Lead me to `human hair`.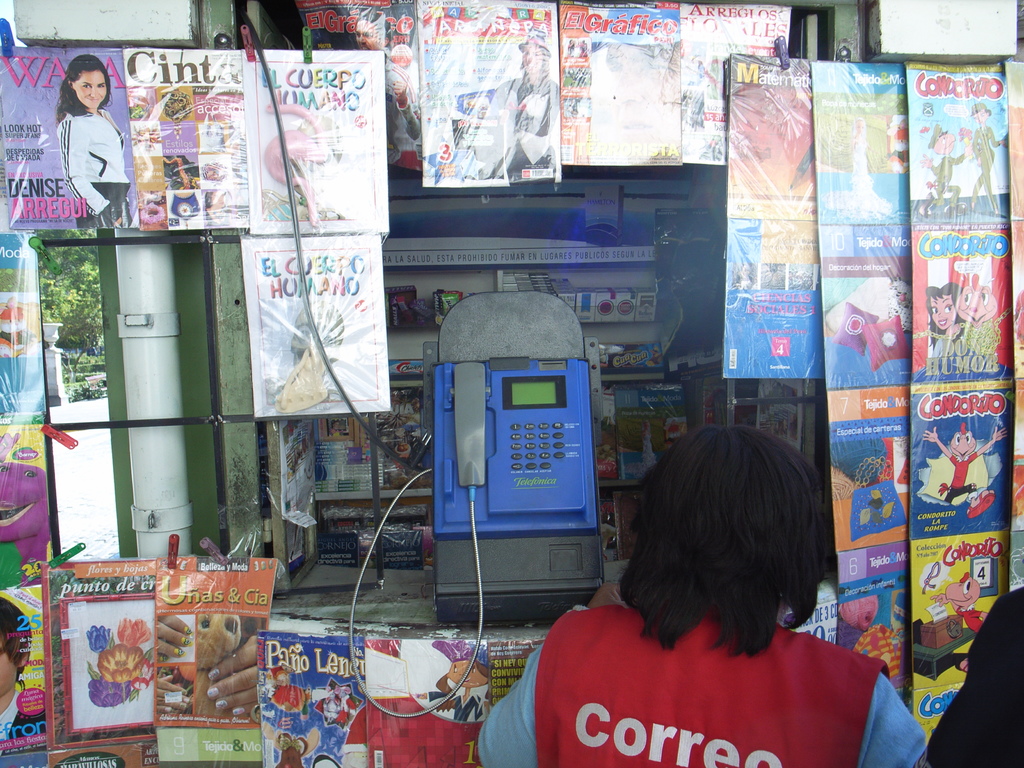
Lead to <bbox>925, 285, 968, 348</bbox>.
